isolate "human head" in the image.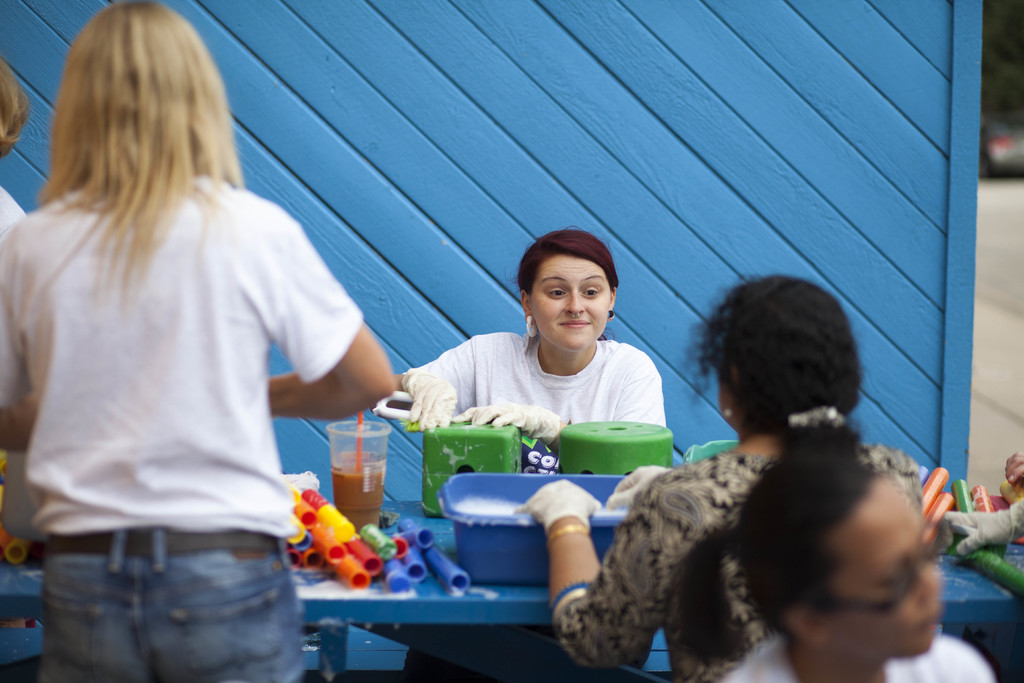
Isolated region: 51 3 231 180.
